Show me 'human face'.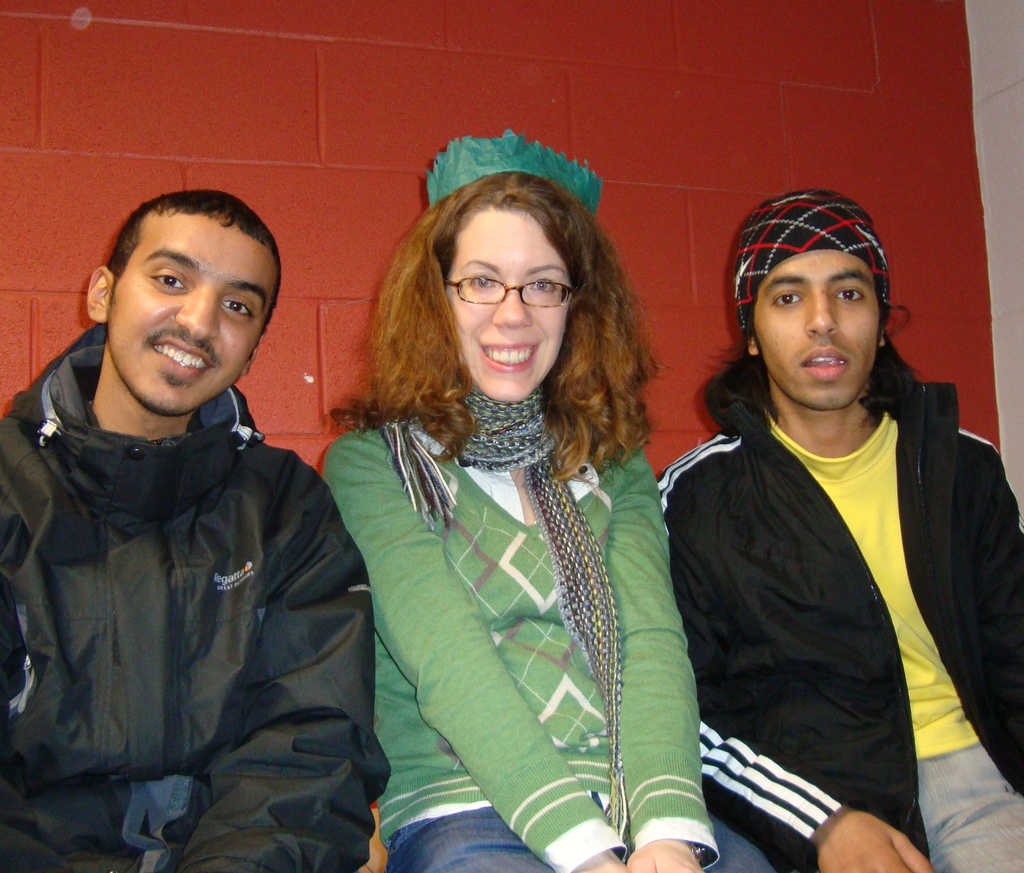
'human face' is here: [752, 255, 878, 408].
